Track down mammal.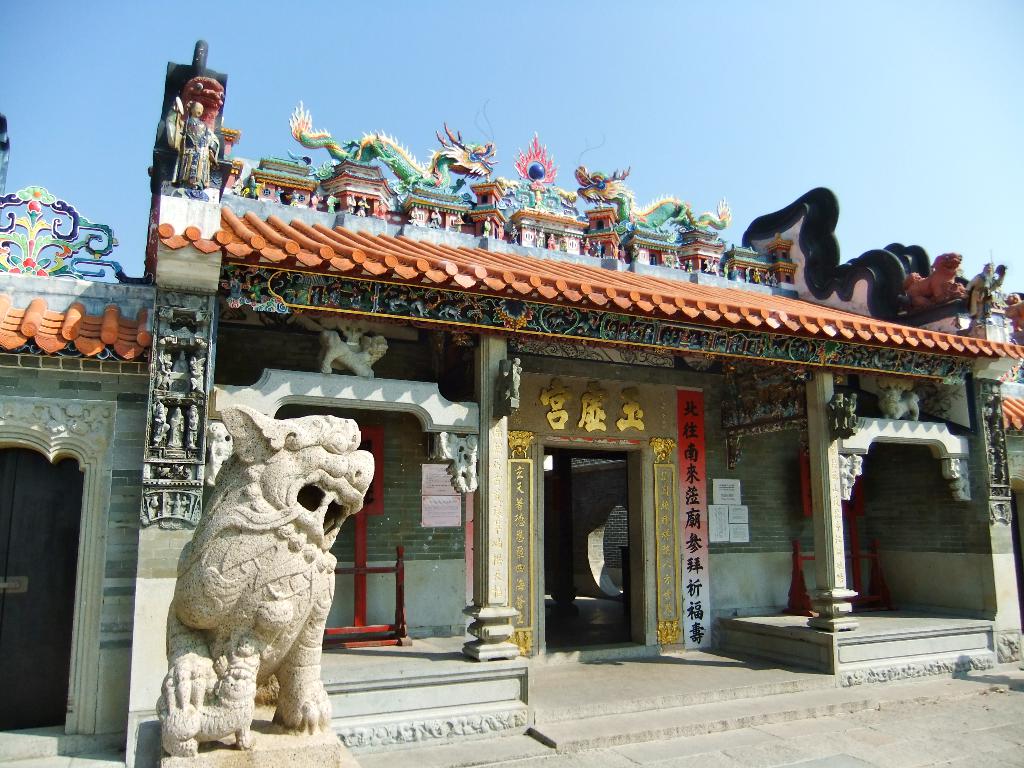
Tracked to box(547, 233, 556, 249).
